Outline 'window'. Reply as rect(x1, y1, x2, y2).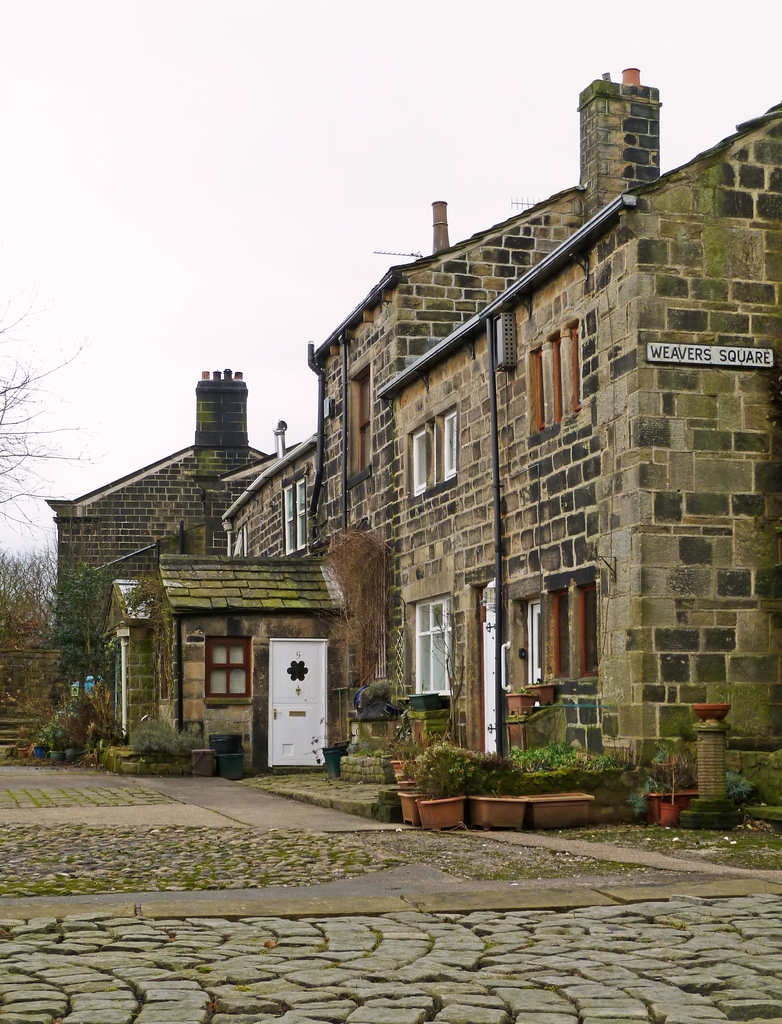
rect(567, 314, 586, 412).
